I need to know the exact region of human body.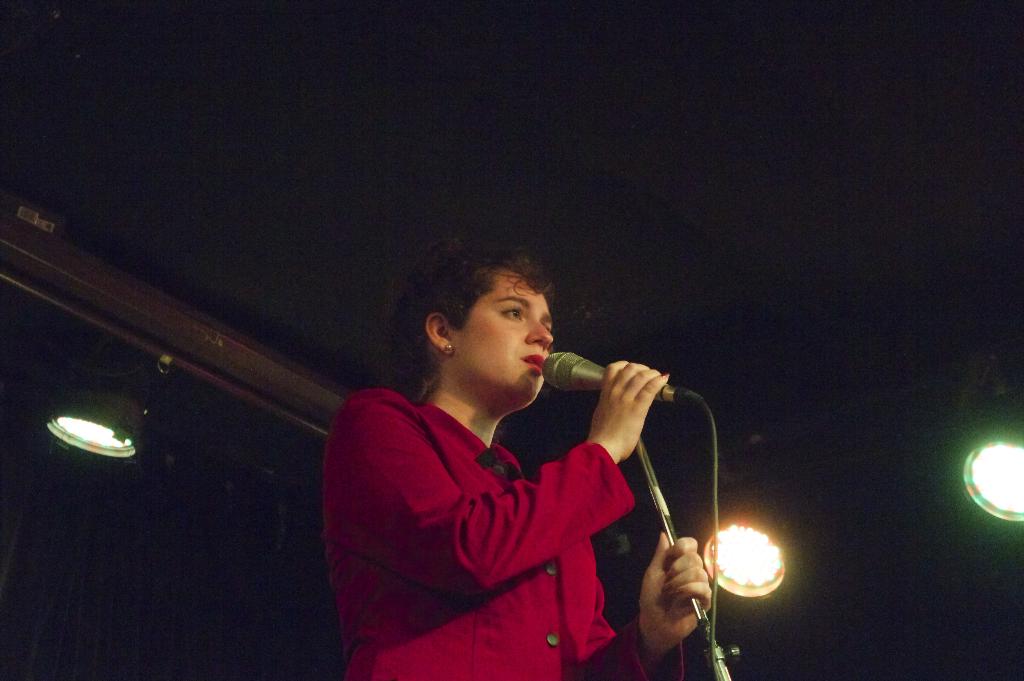
Region: {"left": 339, "top": 268, "right": 728, "bottom": 680}.
